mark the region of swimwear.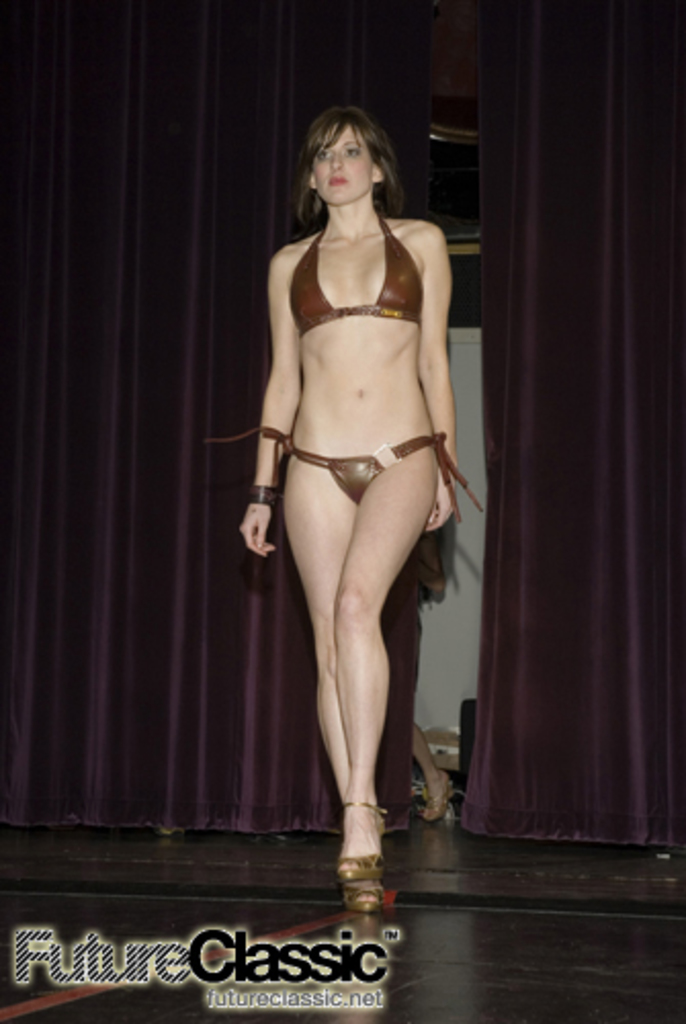
Region: 283/227/426/330.
